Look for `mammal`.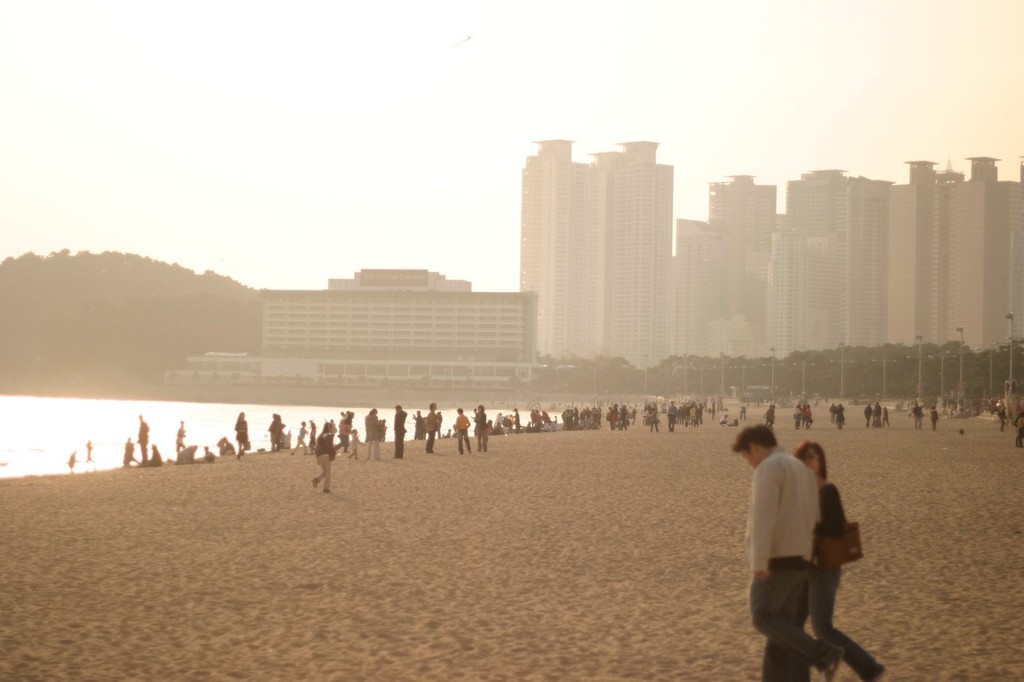
Found: Rect(311, 425, 341, 495).
